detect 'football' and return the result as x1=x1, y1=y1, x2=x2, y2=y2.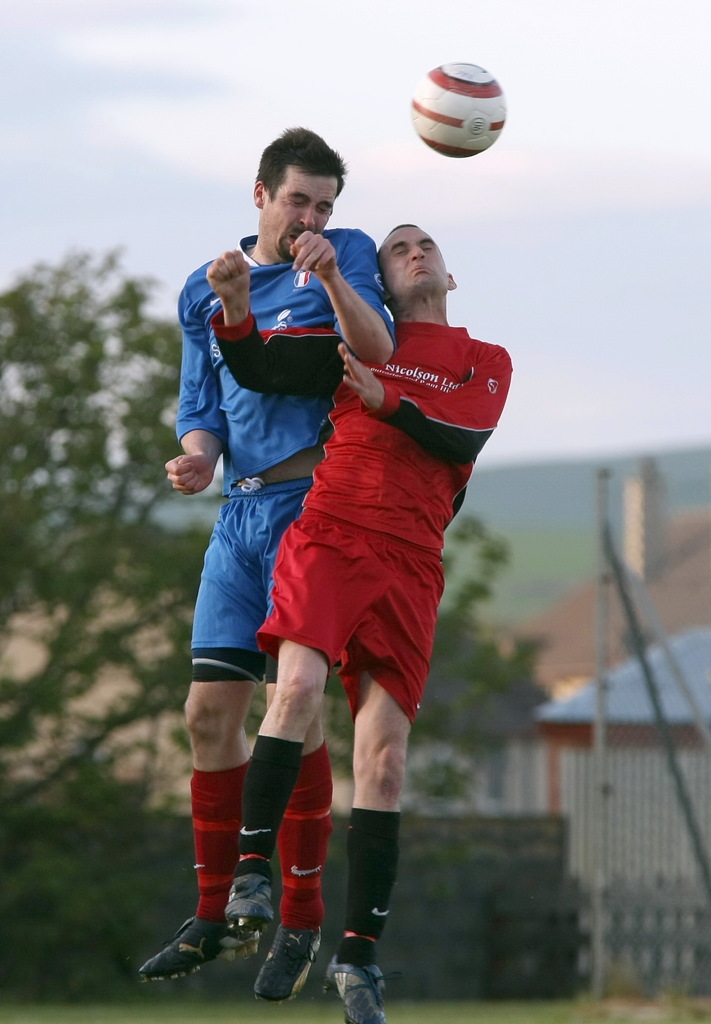
x1=411, y1=61, x2=505, y2=159.
